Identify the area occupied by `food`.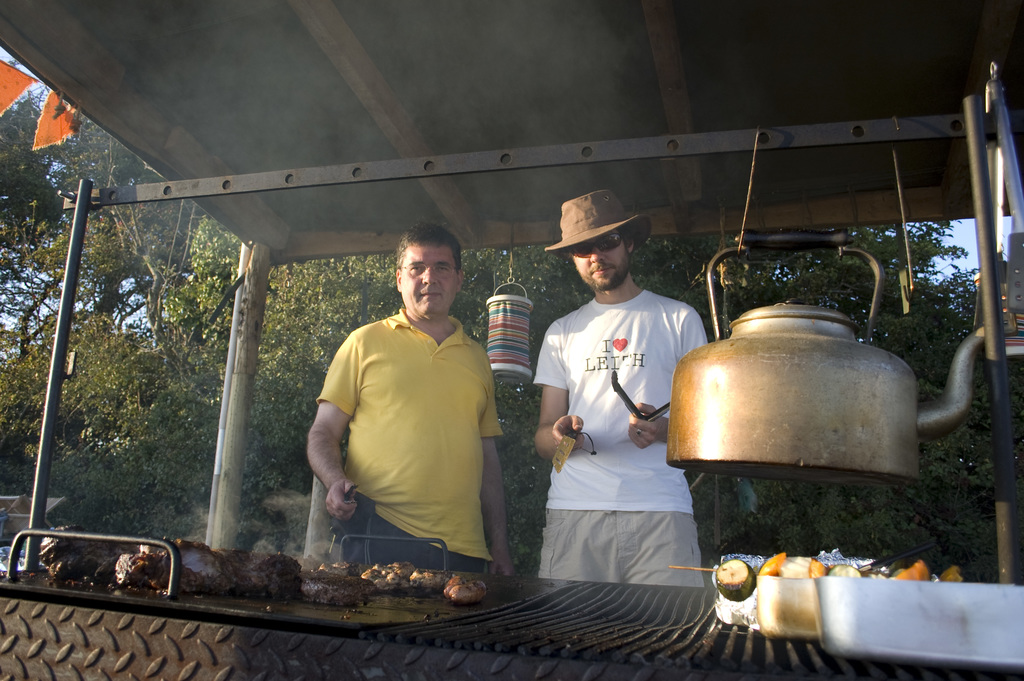
Area: crop(0, 524, 492, 623).
